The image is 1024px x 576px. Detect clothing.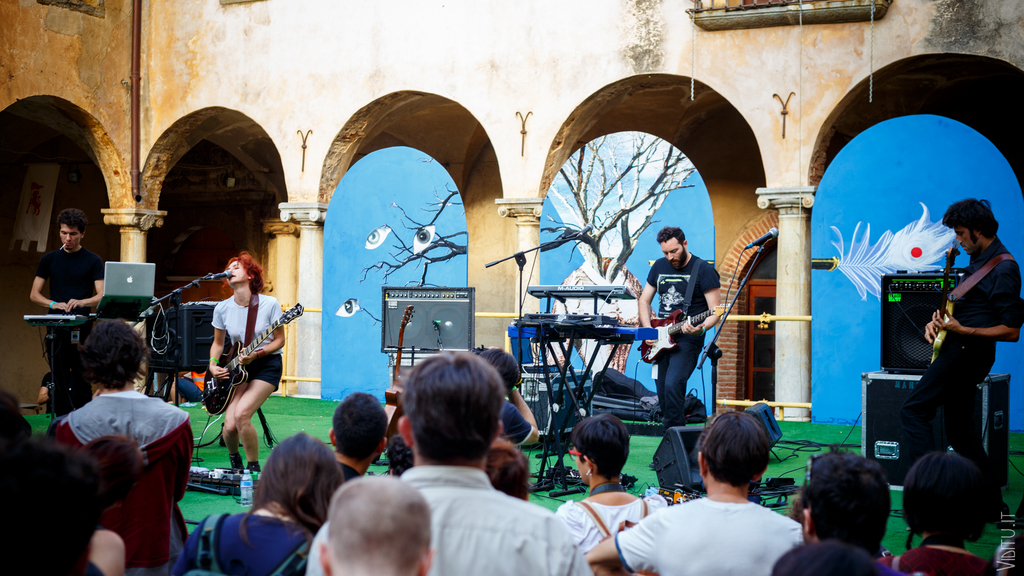
Detection: l=550, t=492, r=663, b=575.
